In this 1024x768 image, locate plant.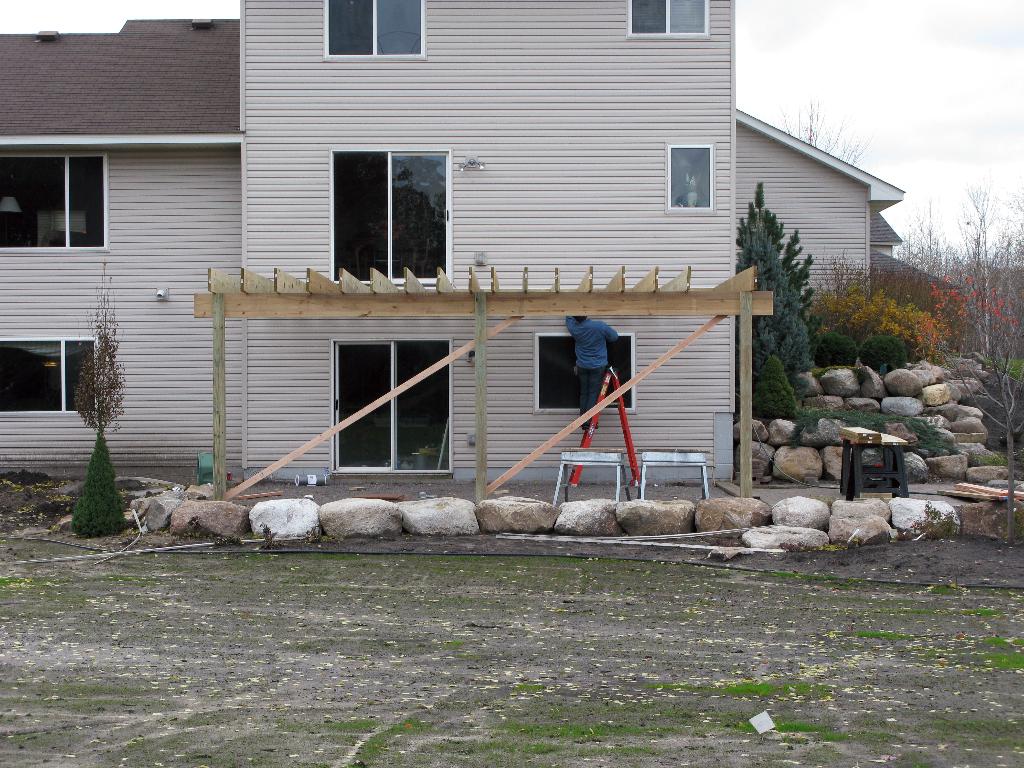
Bounding box: region(65, 427, 134, 538).
